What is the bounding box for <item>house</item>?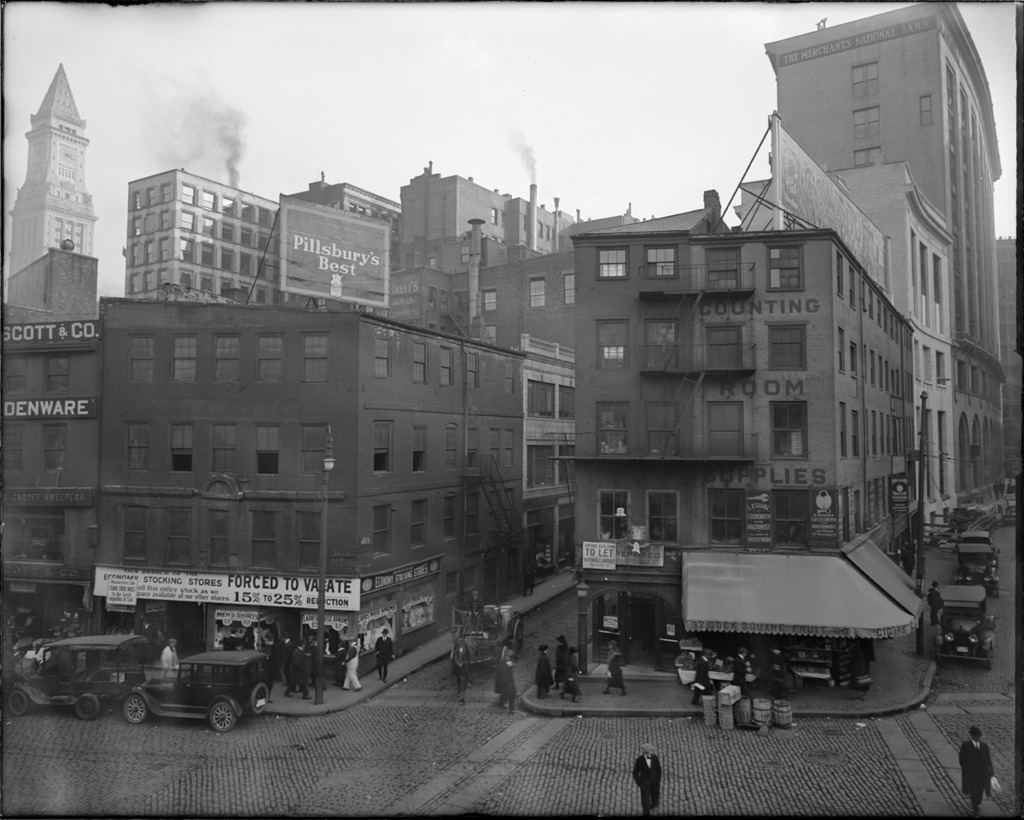
select_region(822, 276, 917, 594).
